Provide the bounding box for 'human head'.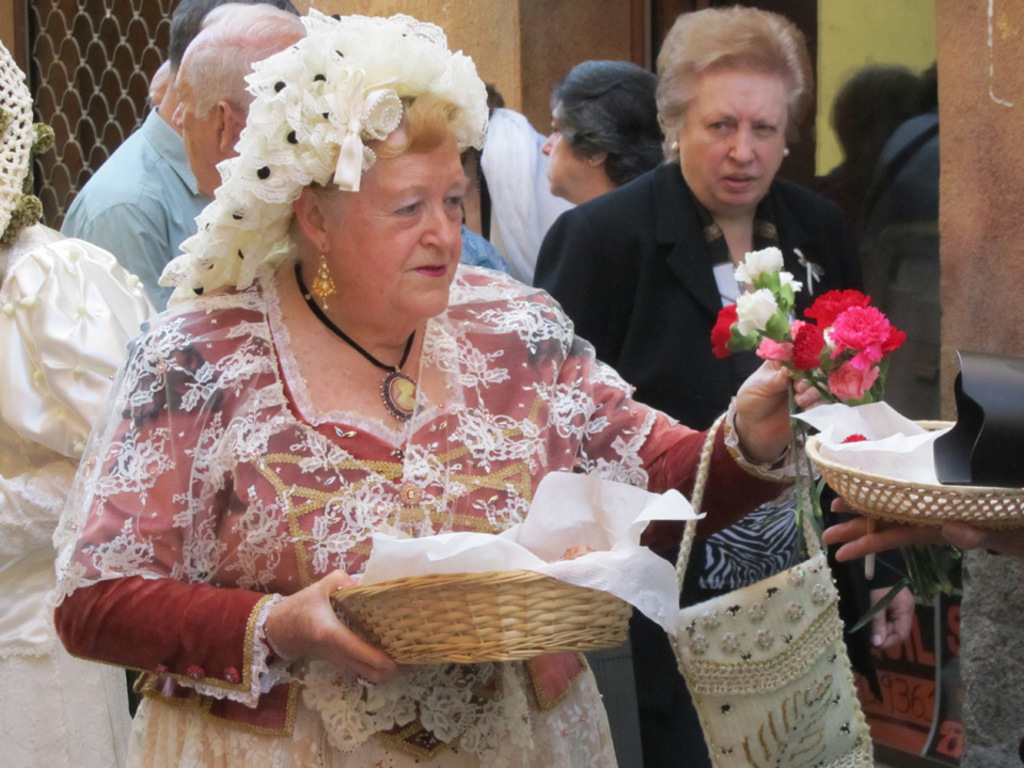
653:7:817:195.
